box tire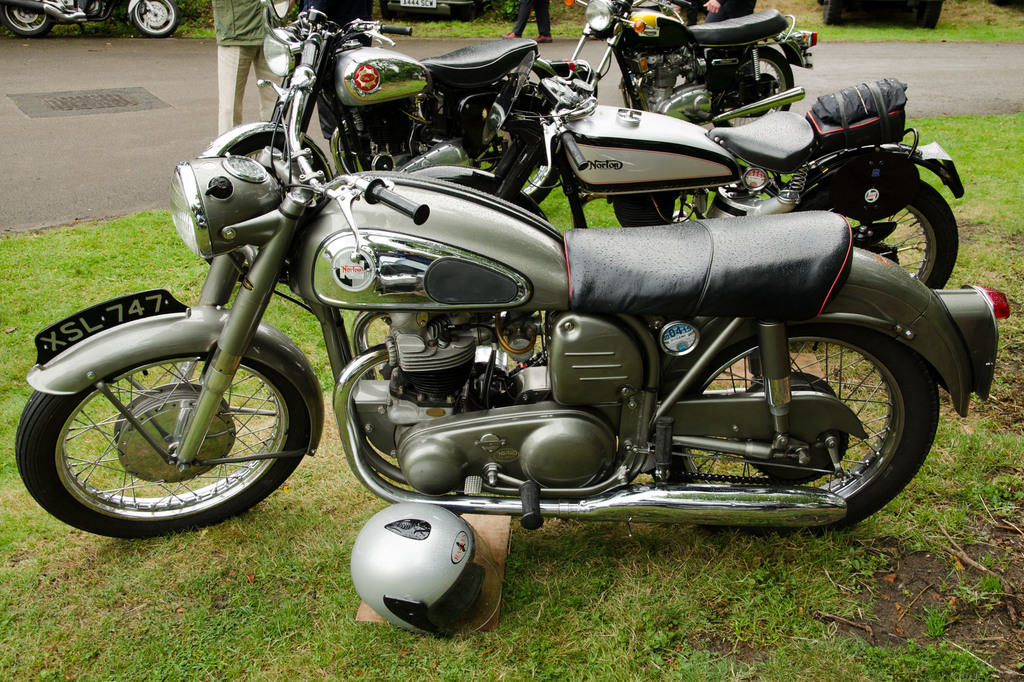
0/3/57/38
